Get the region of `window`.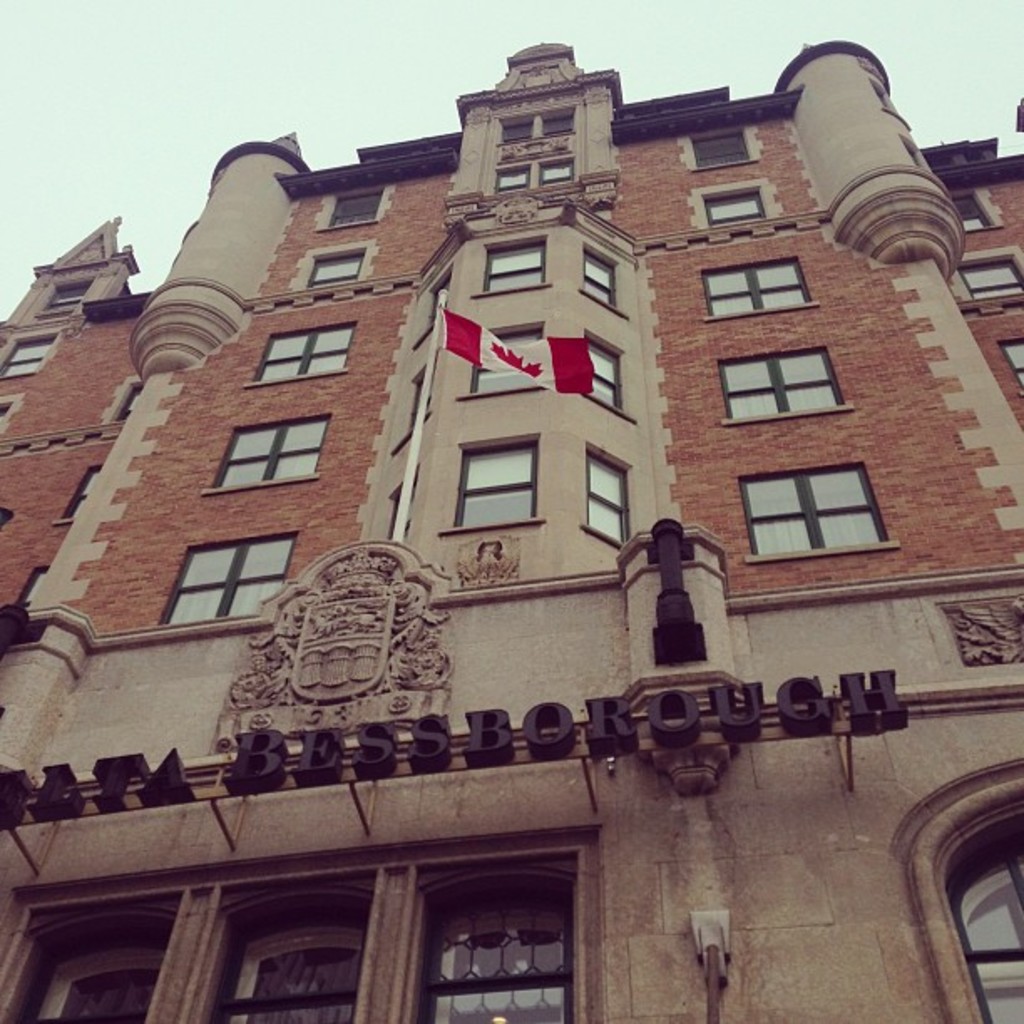
bbox=(480, 318, 549, 395).
